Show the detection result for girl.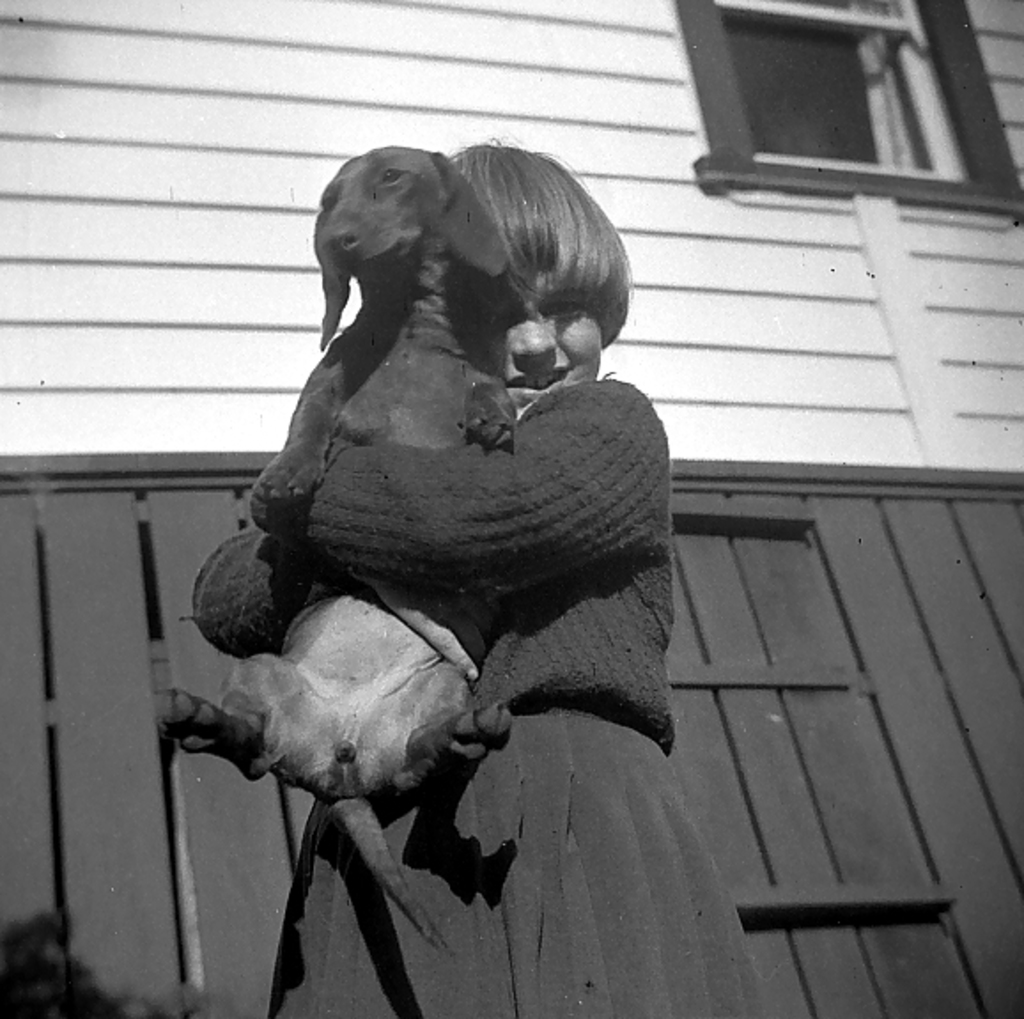
locate(188, 128, 767, 1017).
